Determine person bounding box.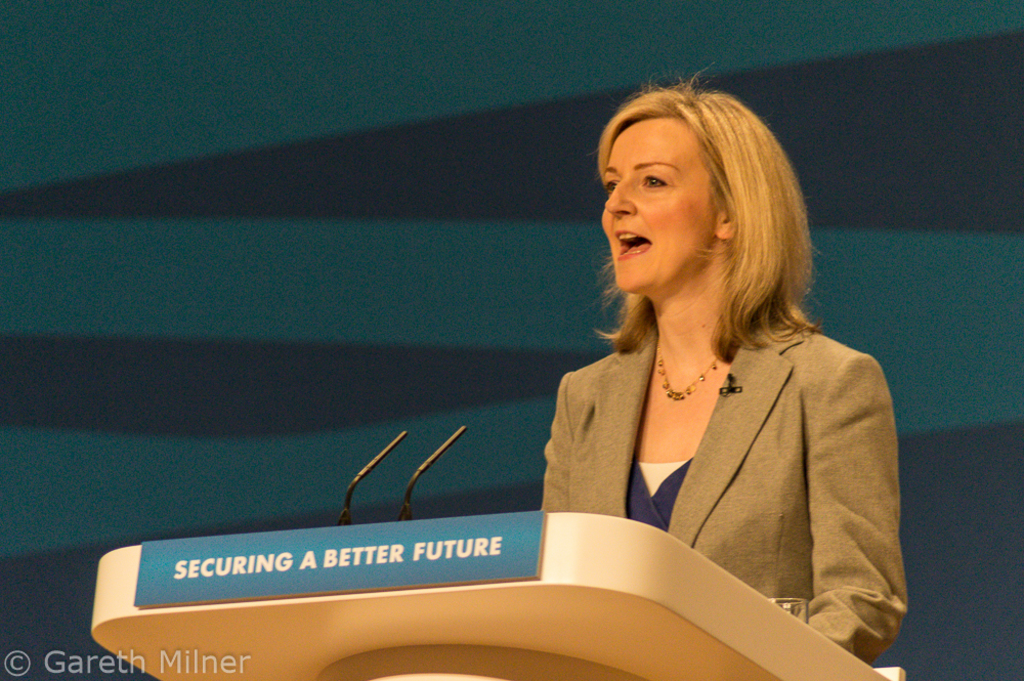
Determined: 534/68/895/659.
